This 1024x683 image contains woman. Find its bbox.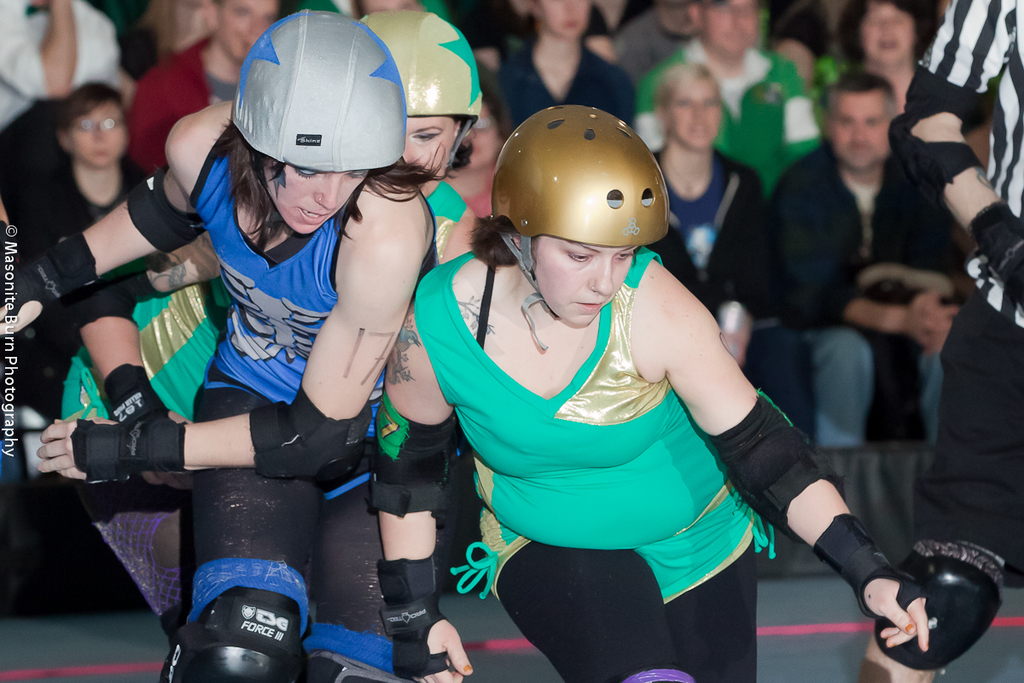
bbox=[0, 4, 438, 682].
